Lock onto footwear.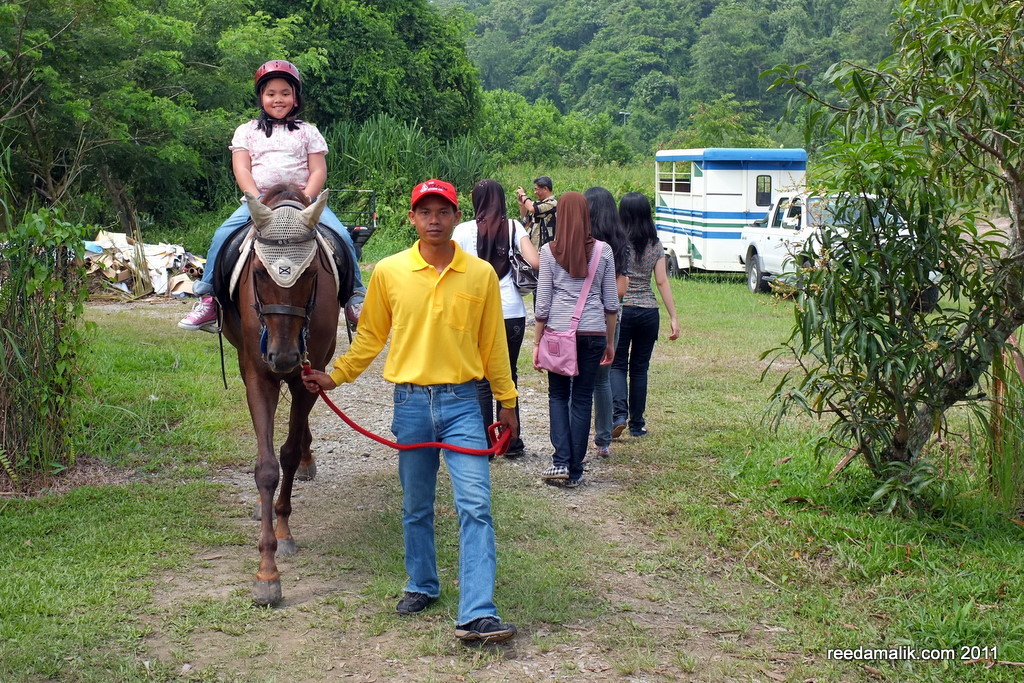
Locked: <box>631,425,651,433</box>.
